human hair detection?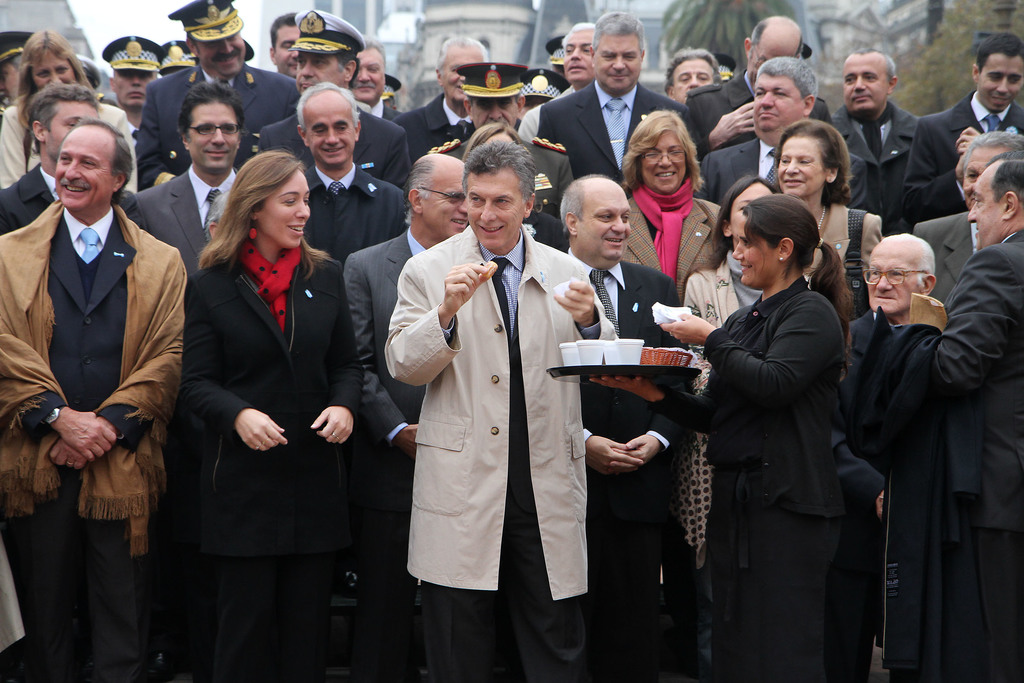
left=405, top=151, right=435, bottom=223
